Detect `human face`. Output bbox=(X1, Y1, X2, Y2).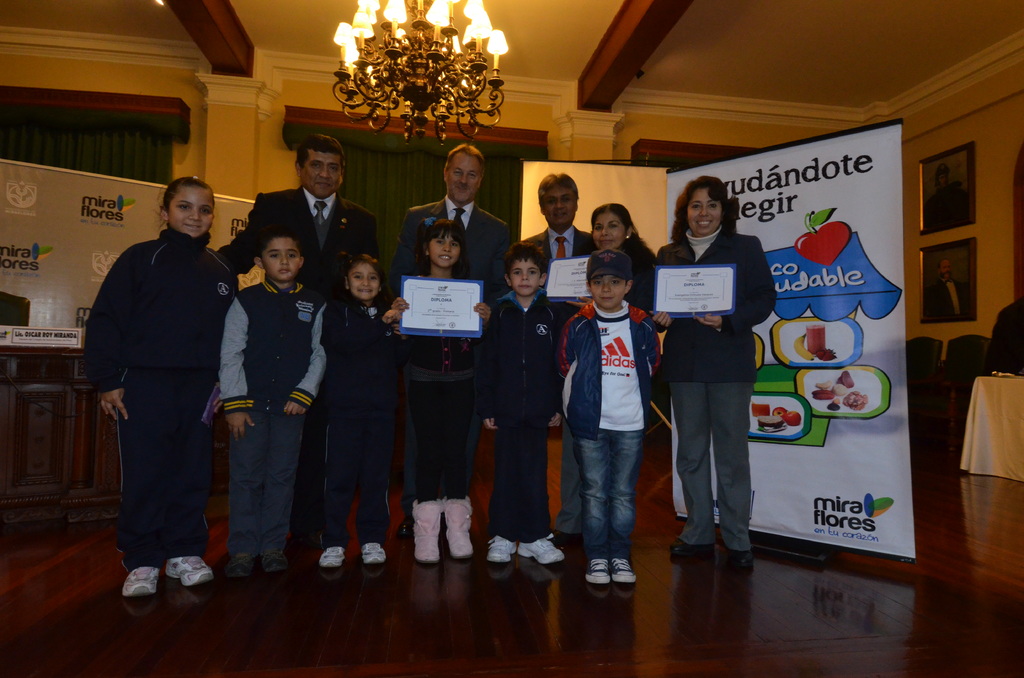
bbox=(301, 147, 345, 198).
